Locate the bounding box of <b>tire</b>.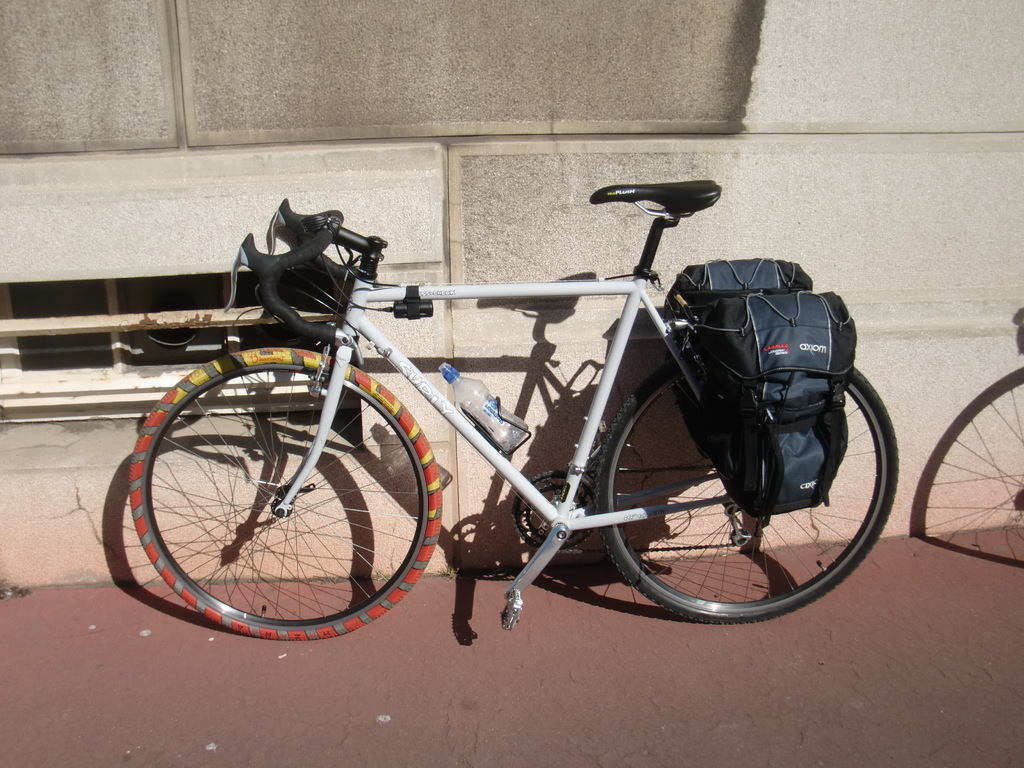
Bounding box: 595 349 900 623.
